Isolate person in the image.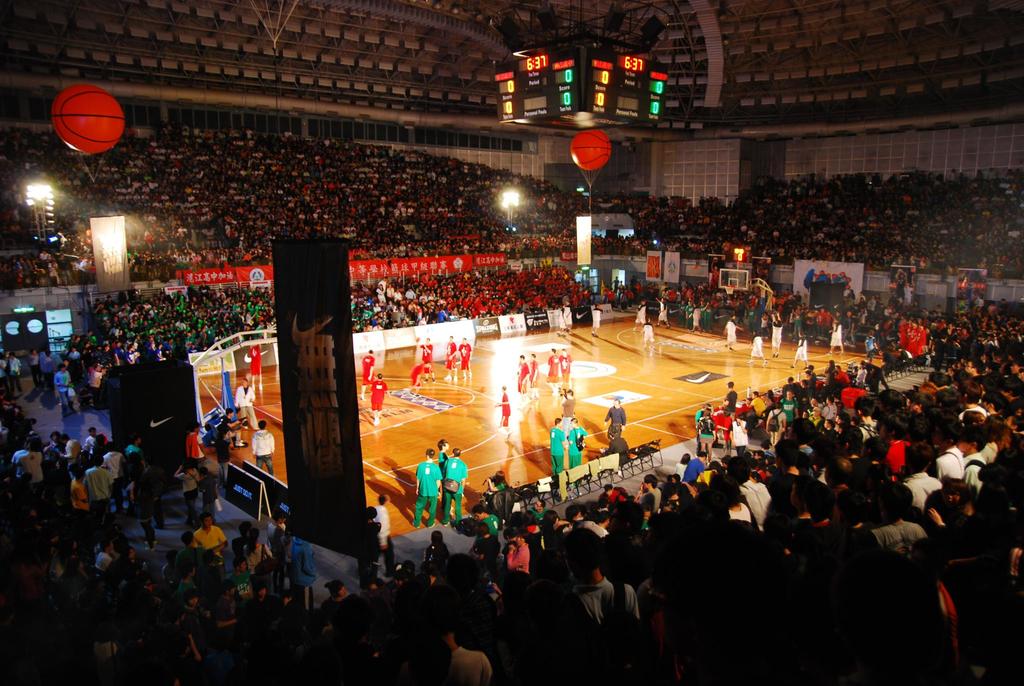
Isolated region: [547, 412, 570, 471].
